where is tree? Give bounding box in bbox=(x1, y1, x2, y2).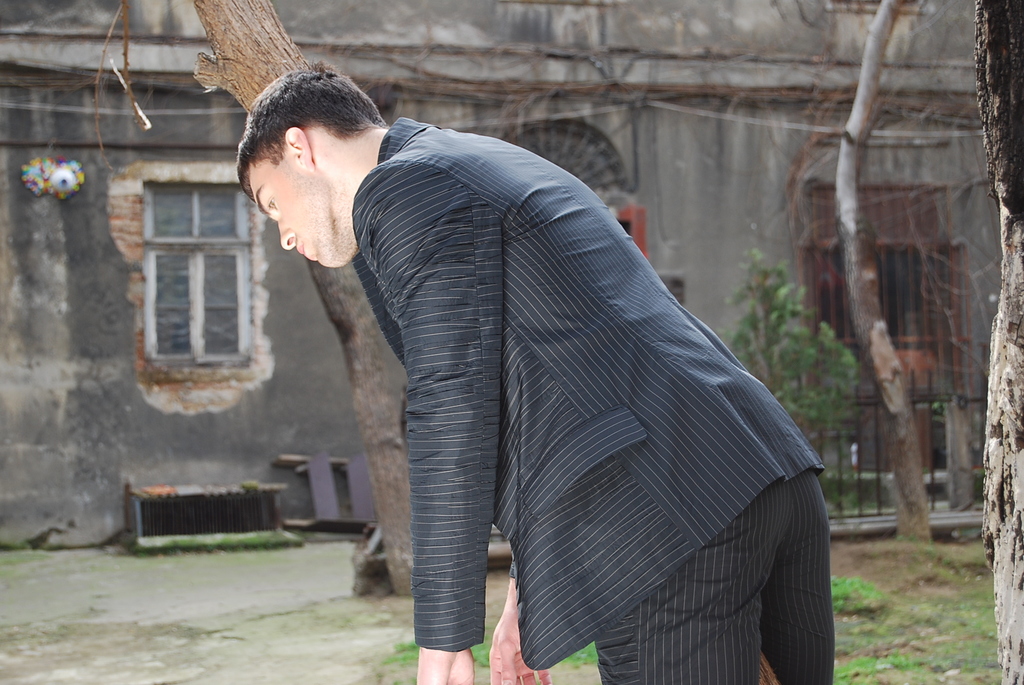
bbox=(830, 0, 930, 540).
